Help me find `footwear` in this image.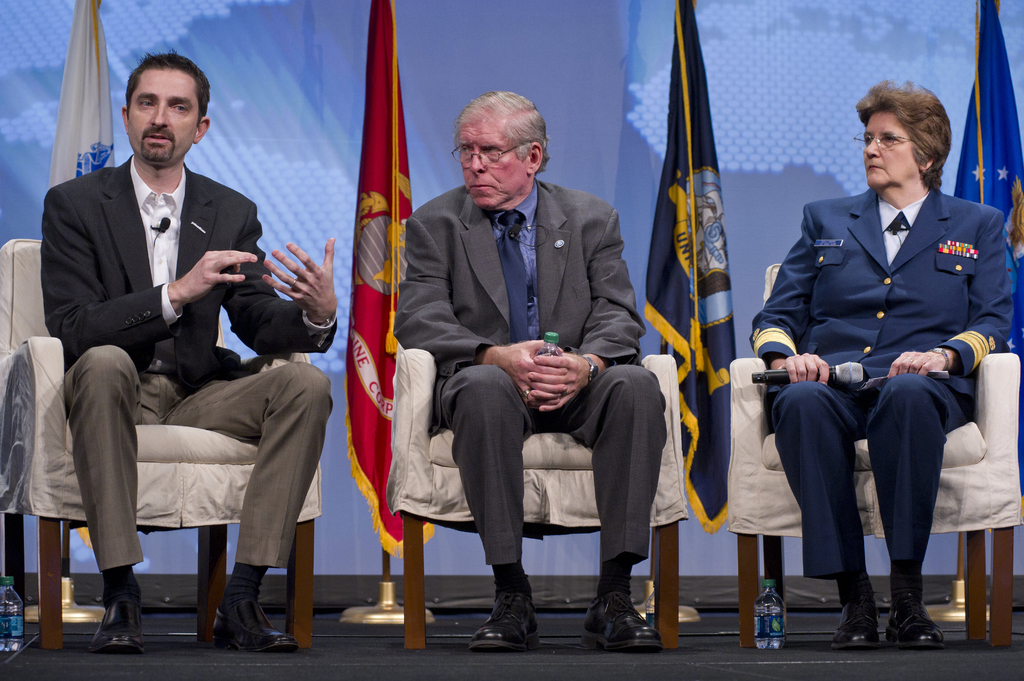
Found it: Rect(95, 599, 140, 653).
